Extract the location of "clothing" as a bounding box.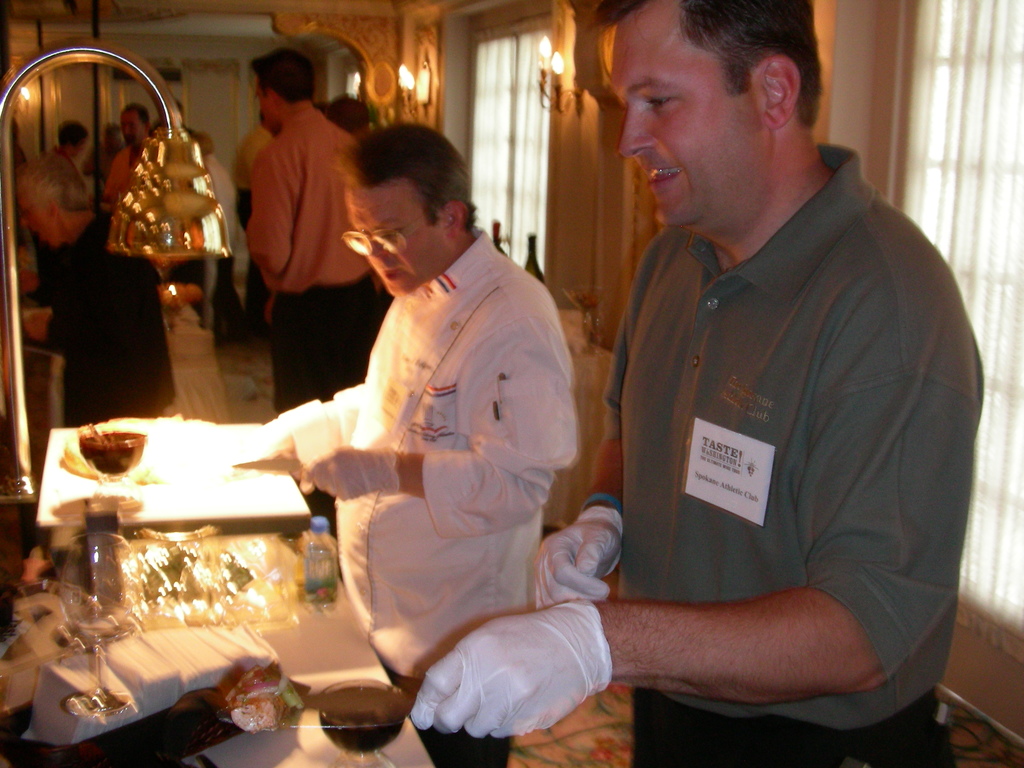
(left=196, top=155, right=237, bottom=333).
